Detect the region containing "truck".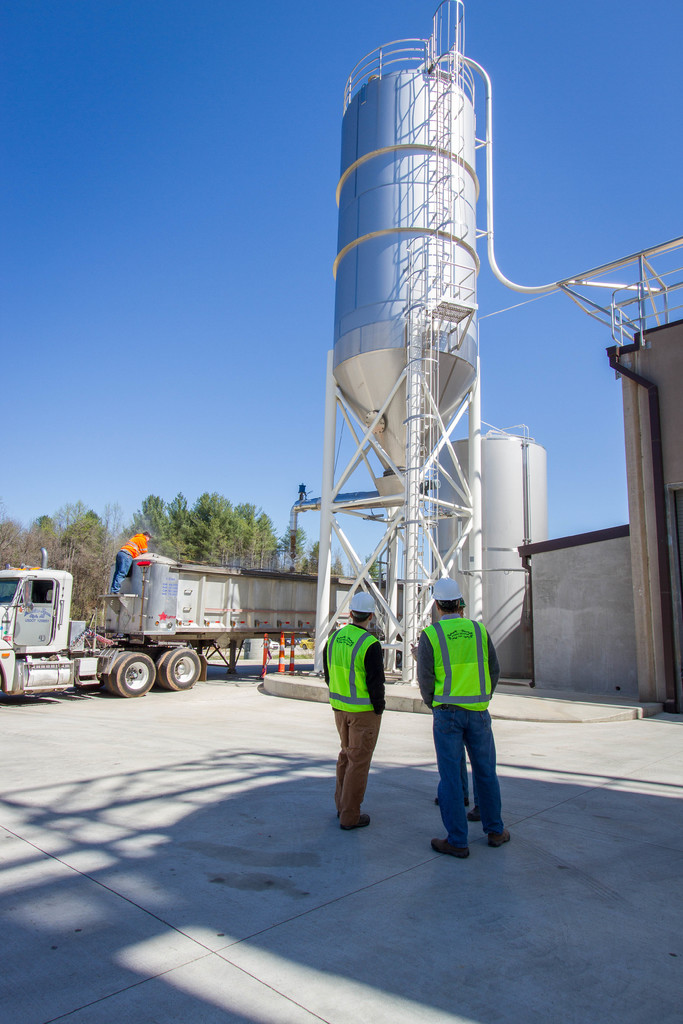
<bbox>58, 548, 333, 700</bbox>.
